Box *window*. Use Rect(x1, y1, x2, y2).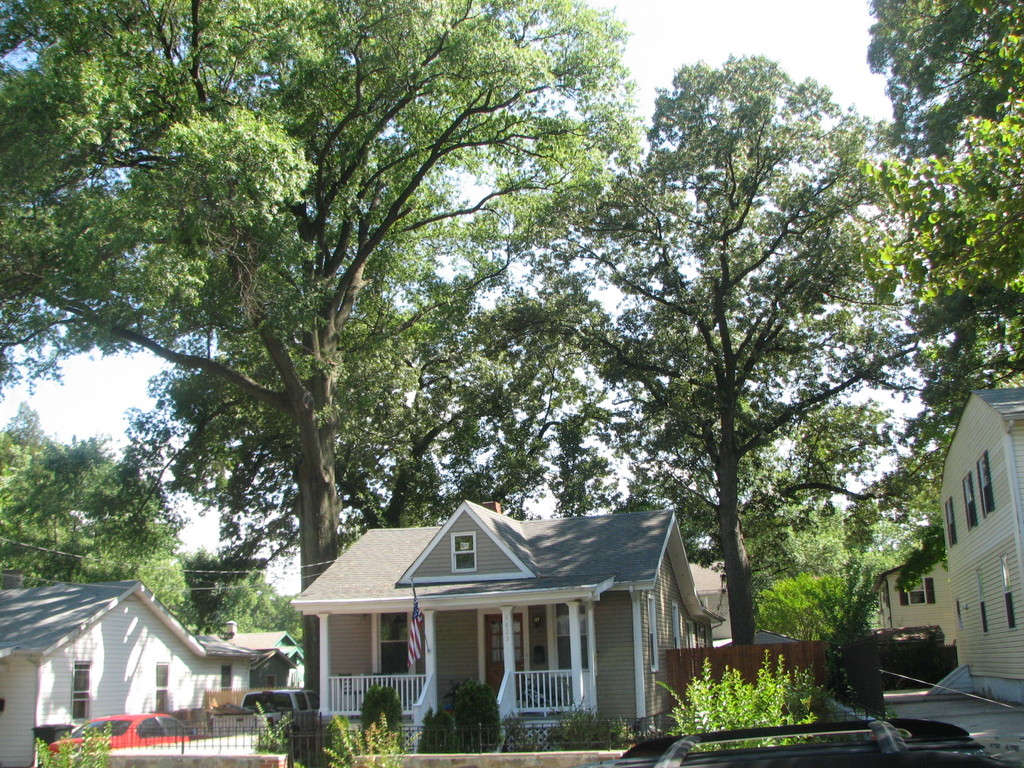
Rect(976, 570, 986, 636).
